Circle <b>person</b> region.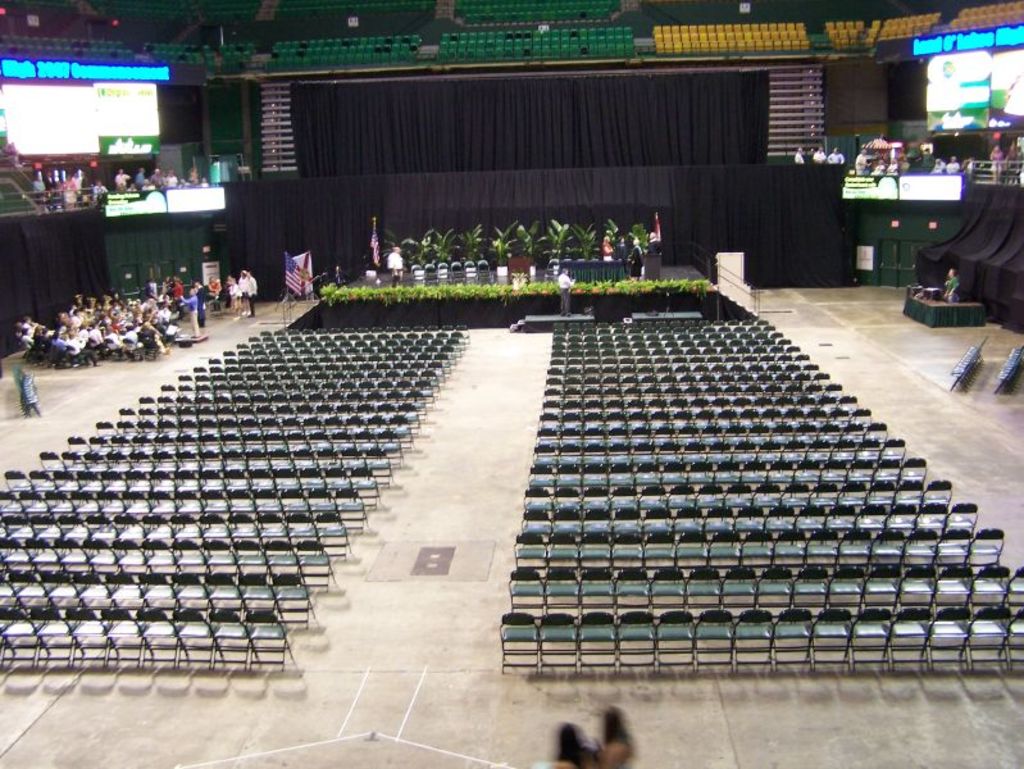
Region: region(943, 151, 964, 174).
